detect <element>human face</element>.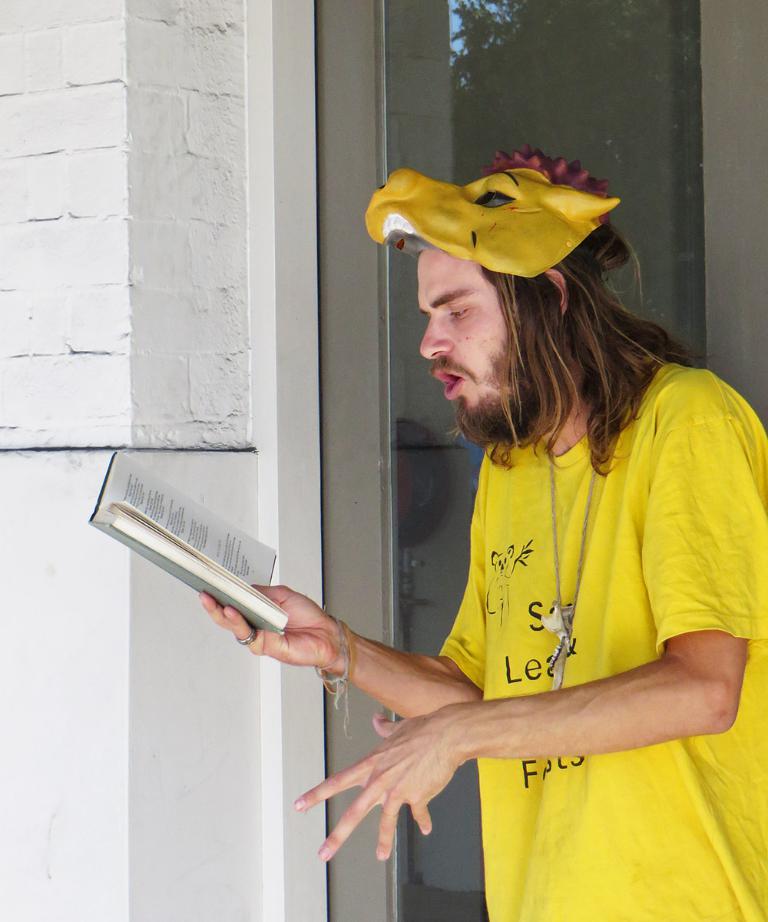
Detected at <bbox>420, 246, 516, 446</bbox>.
